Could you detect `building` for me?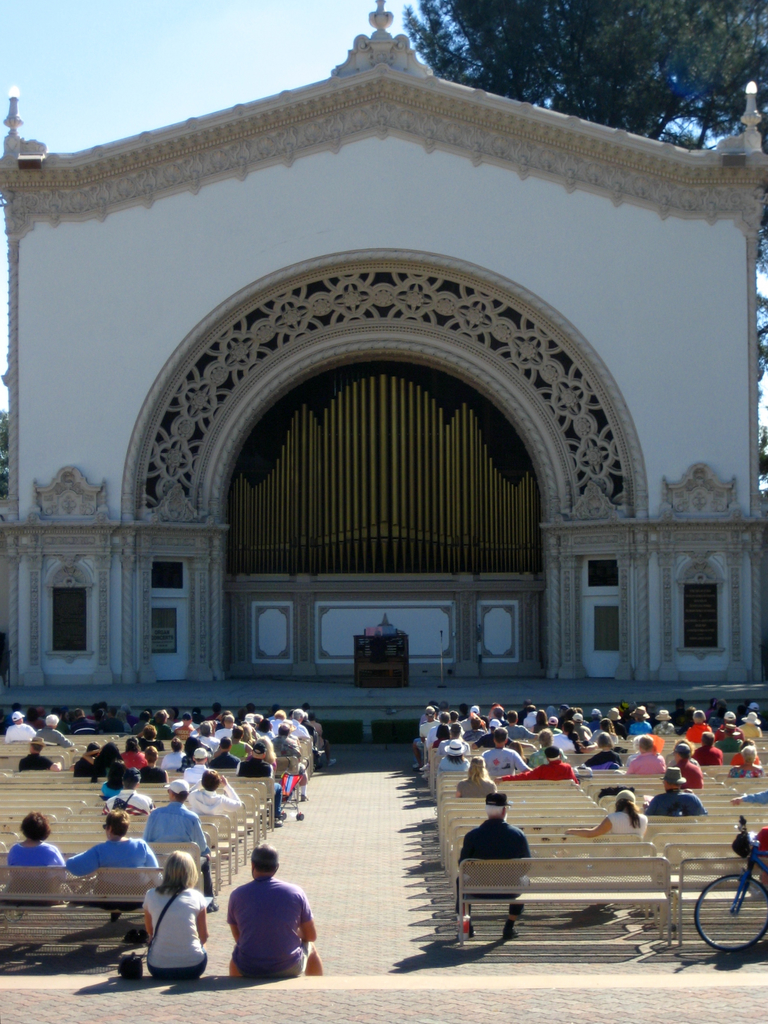
Detection result: x1=0 y1=1 x2=767 y2=739.
